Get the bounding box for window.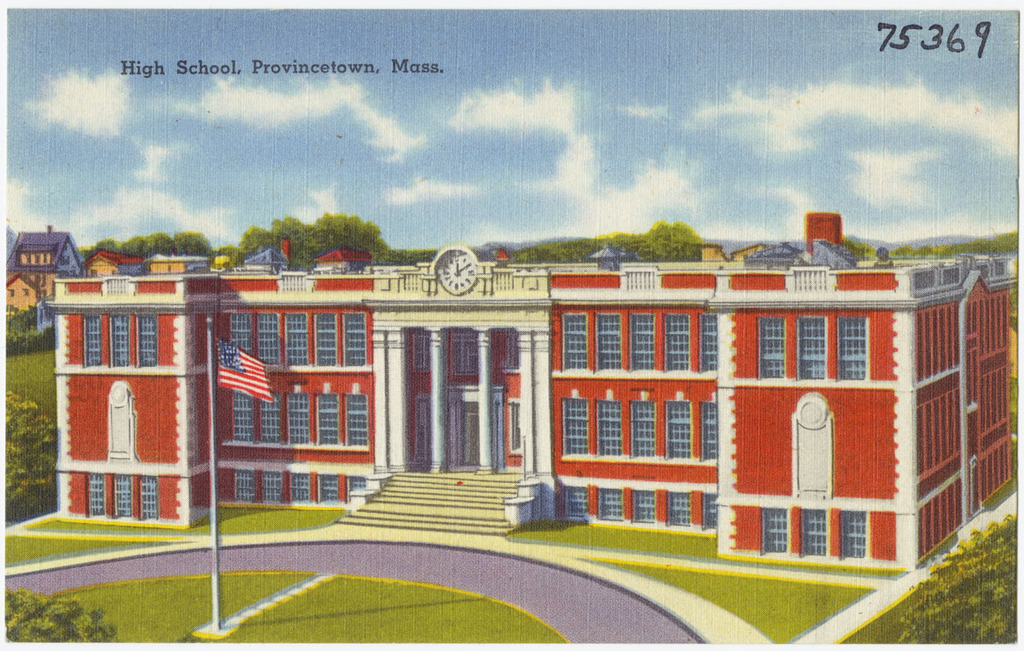
(755, 316, 786, 375).
